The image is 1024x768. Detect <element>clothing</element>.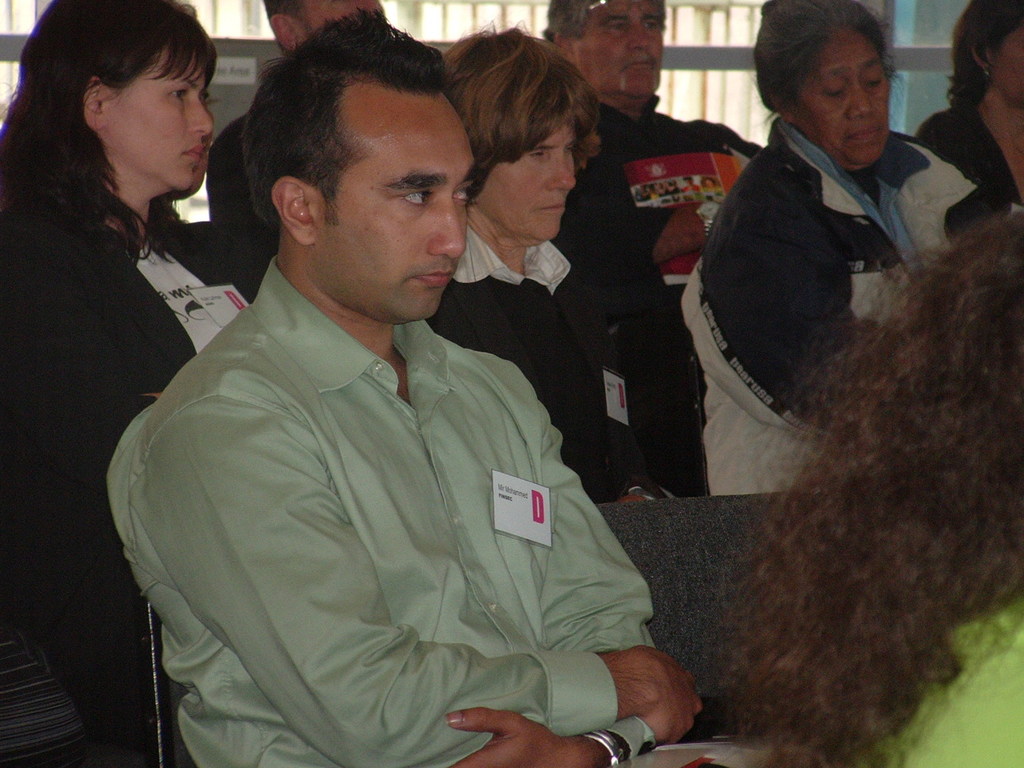
Detection: {"x1": 203, "y1": 106, "x2": 257, "y2": 217}.
